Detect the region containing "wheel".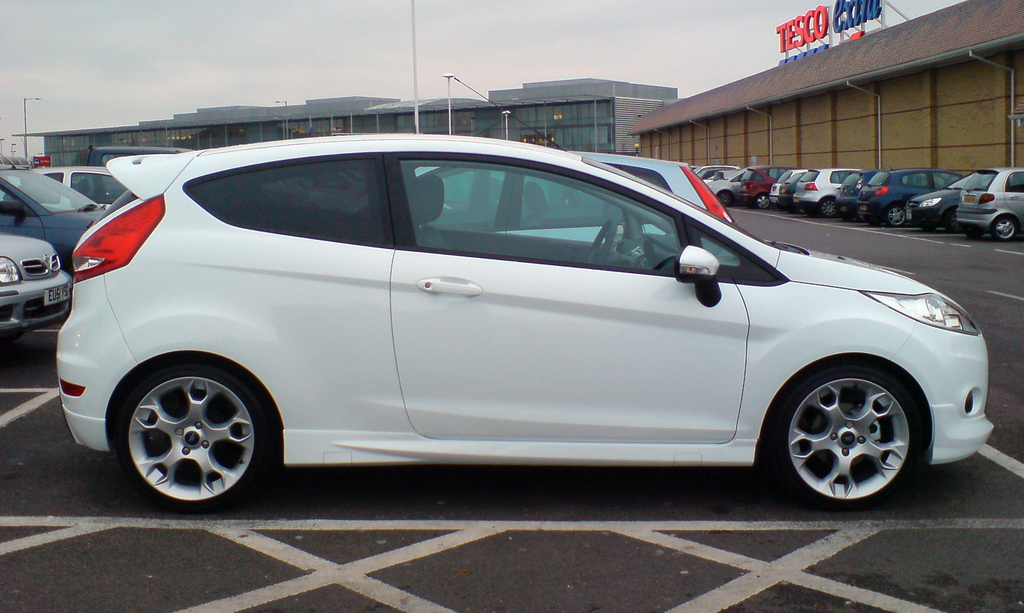
left=720, top=192, right=733, bottom=206.
